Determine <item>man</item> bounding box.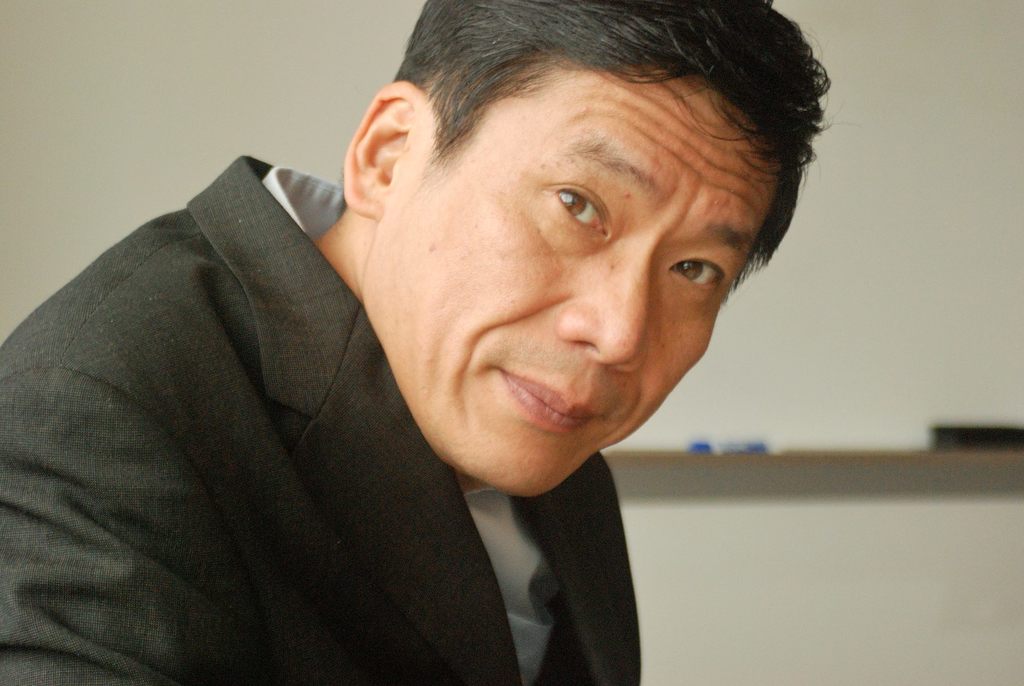
Determined: [0, 0, 833, 685].
